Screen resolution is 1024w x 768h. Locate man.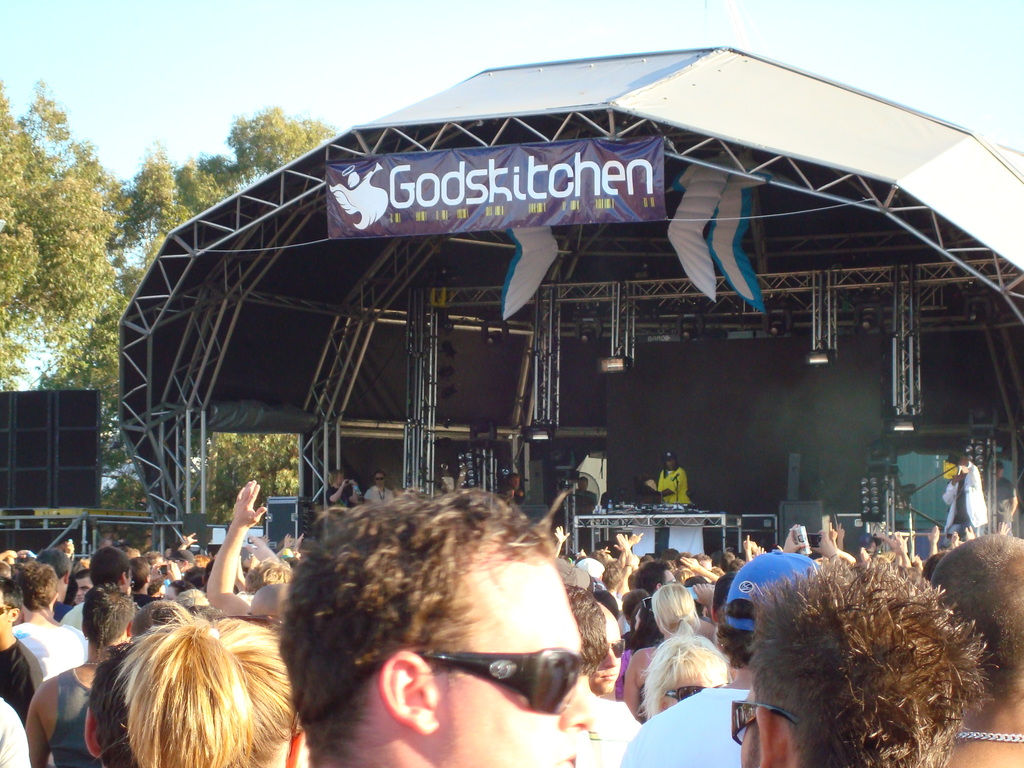
box(639, 451, 695, 504).
